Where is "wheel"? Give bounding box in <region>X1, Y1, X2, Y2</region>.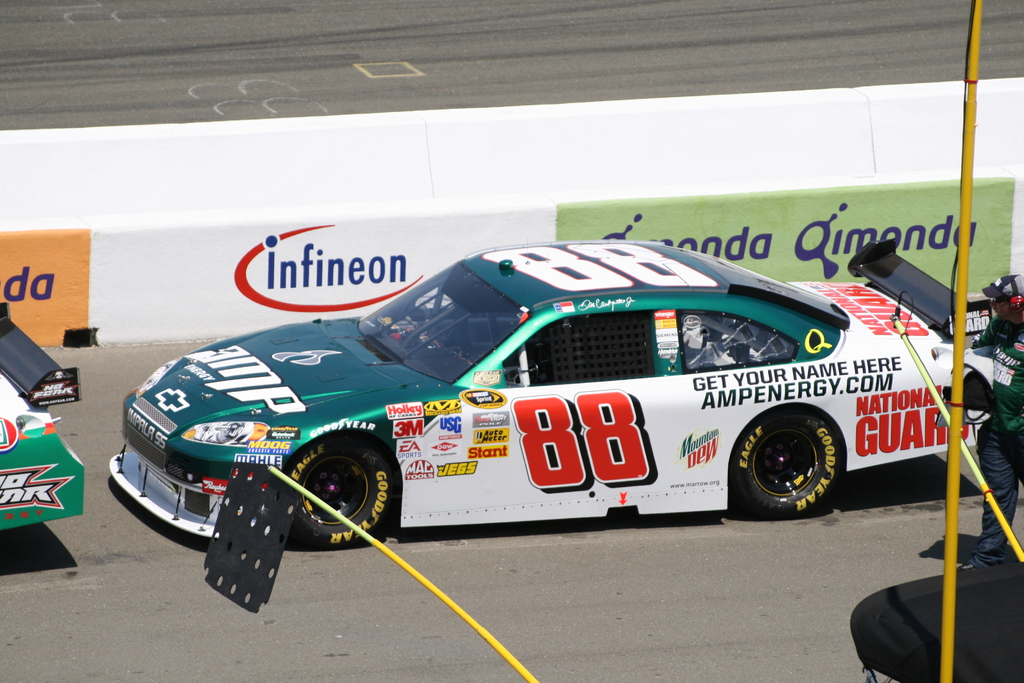
<region>285, 432, 389, 548</region>.
